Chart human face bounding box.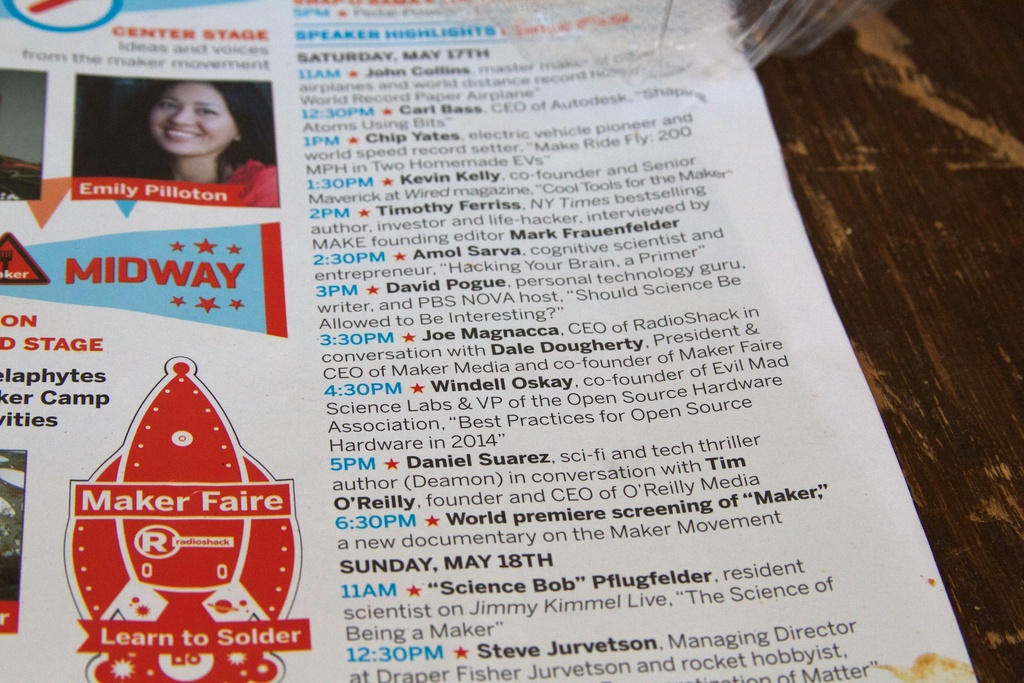
Charted: [left=148, top=84, right=237, bottom=156].
